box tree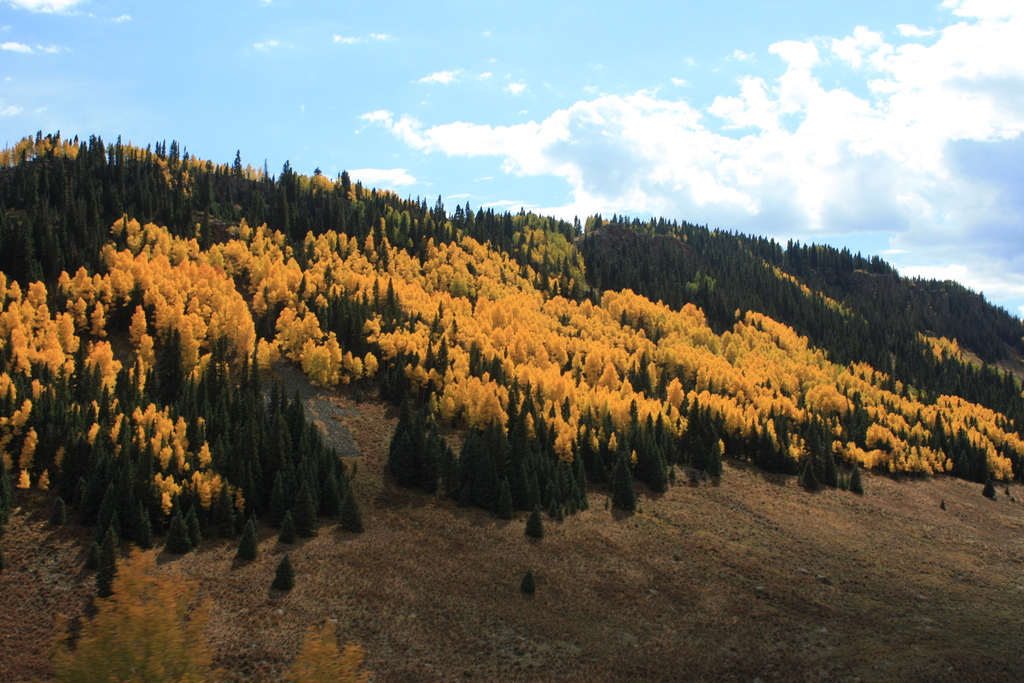
select_region(520, 567, 536, 597)
